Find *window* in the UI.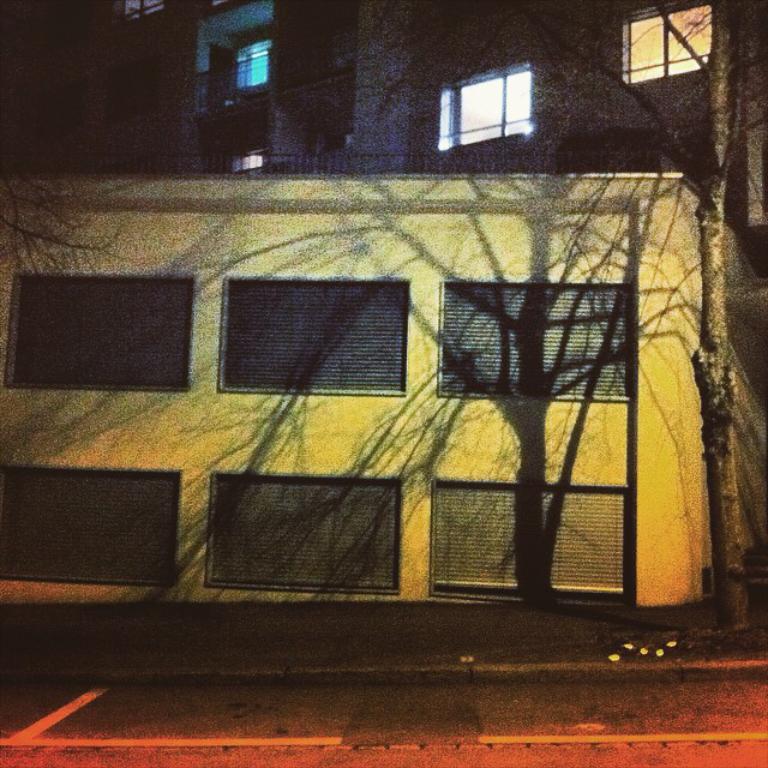
UI element at 437, 55, 539, 145.
